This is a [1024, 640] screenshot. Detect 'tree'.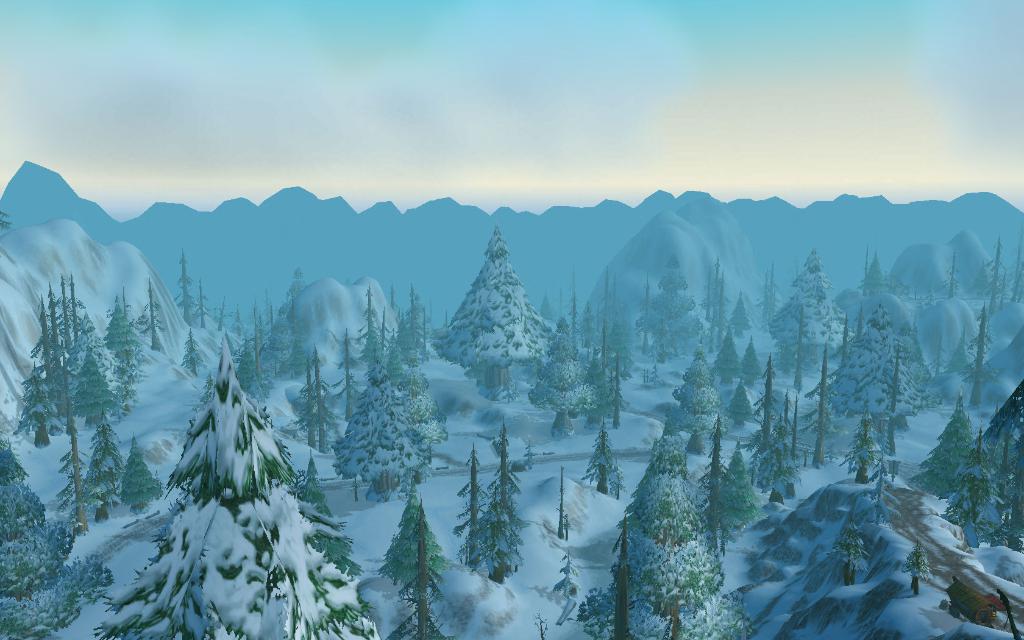
828/506/868/586.
